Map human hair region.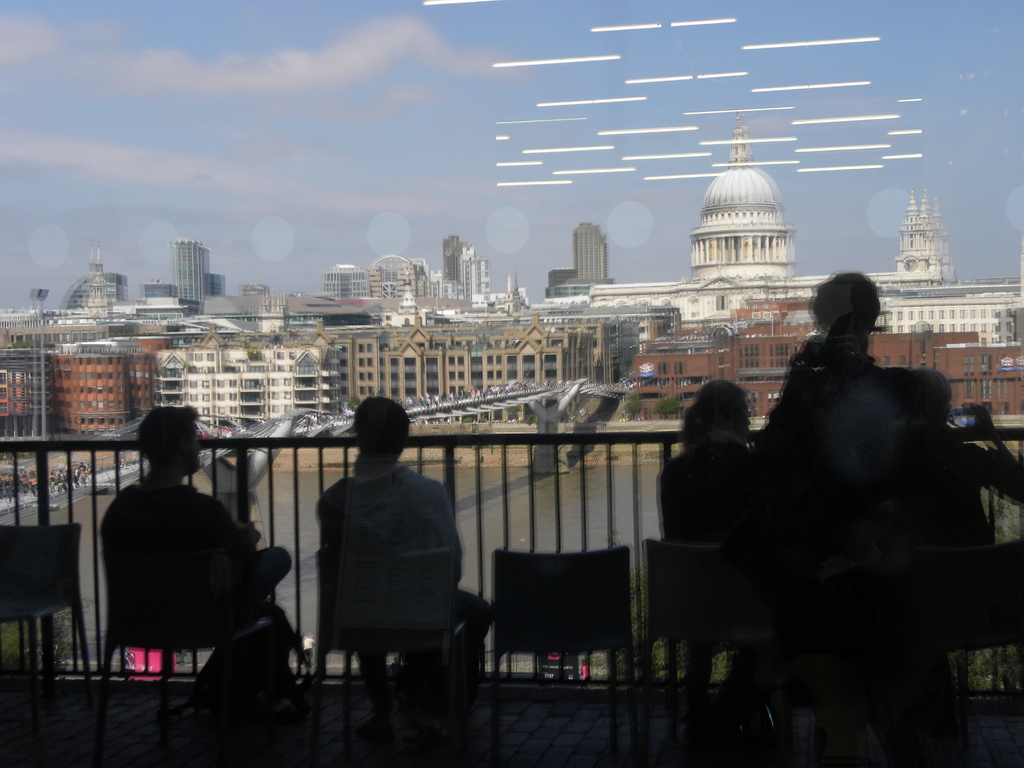
Mapped to (337,407,408,484).
